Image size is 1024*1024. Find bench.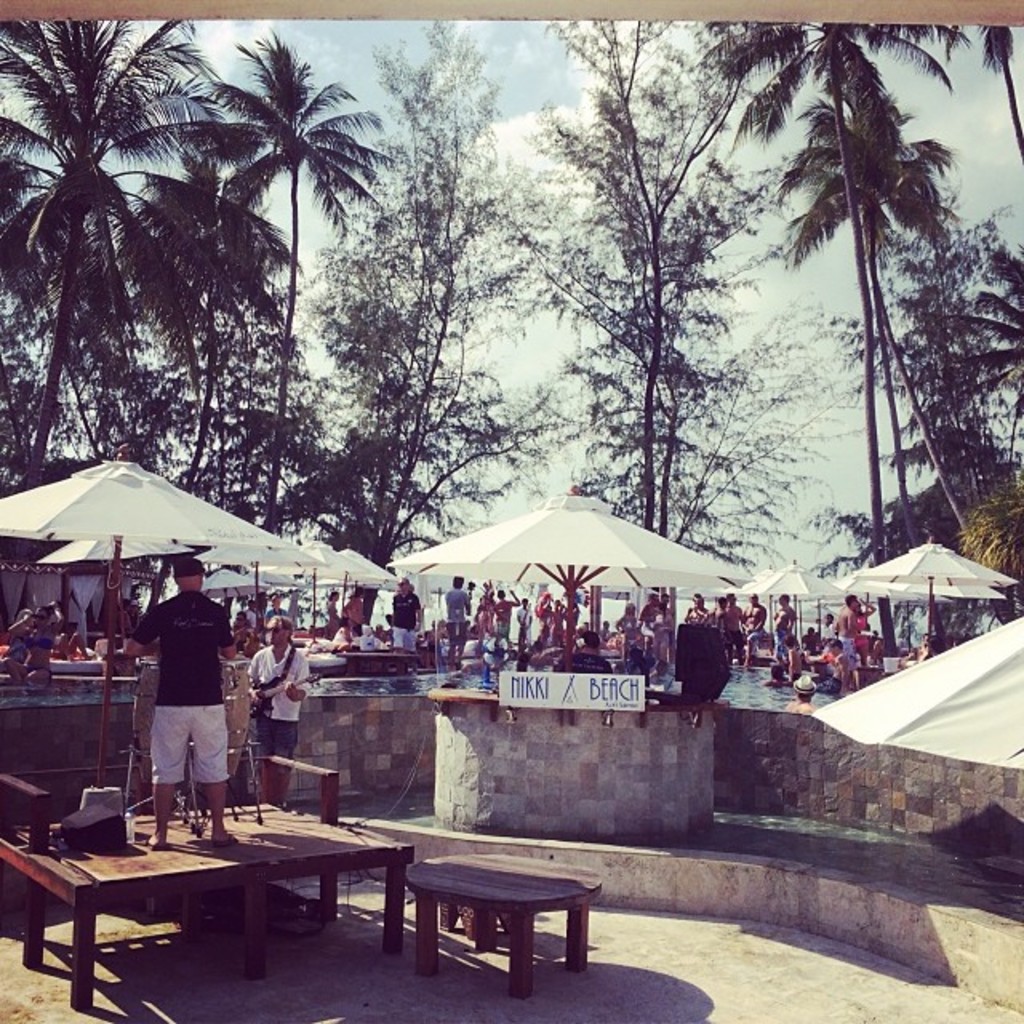
<bbox>381, 859, 598, 987</bbox>.
